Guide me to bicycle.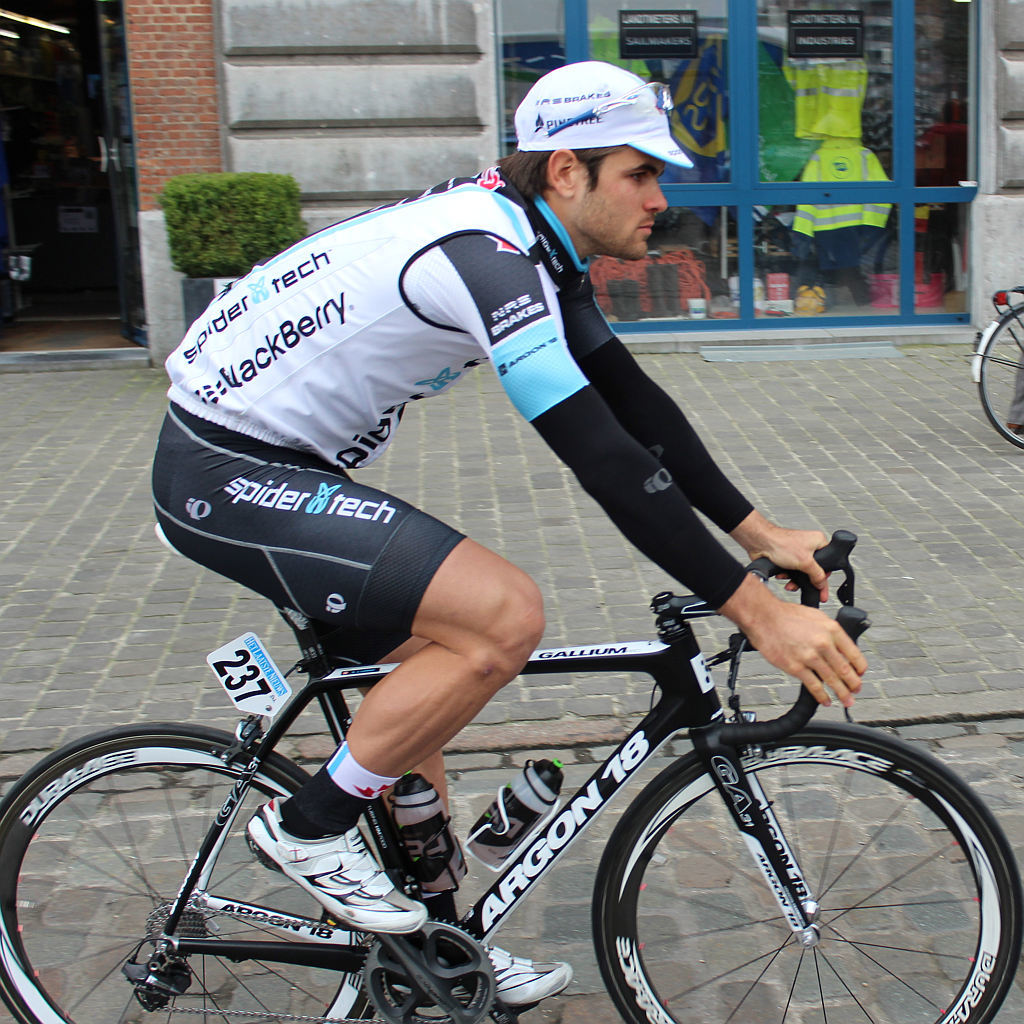
Guidance: [38, 484, 1007, 1023].
